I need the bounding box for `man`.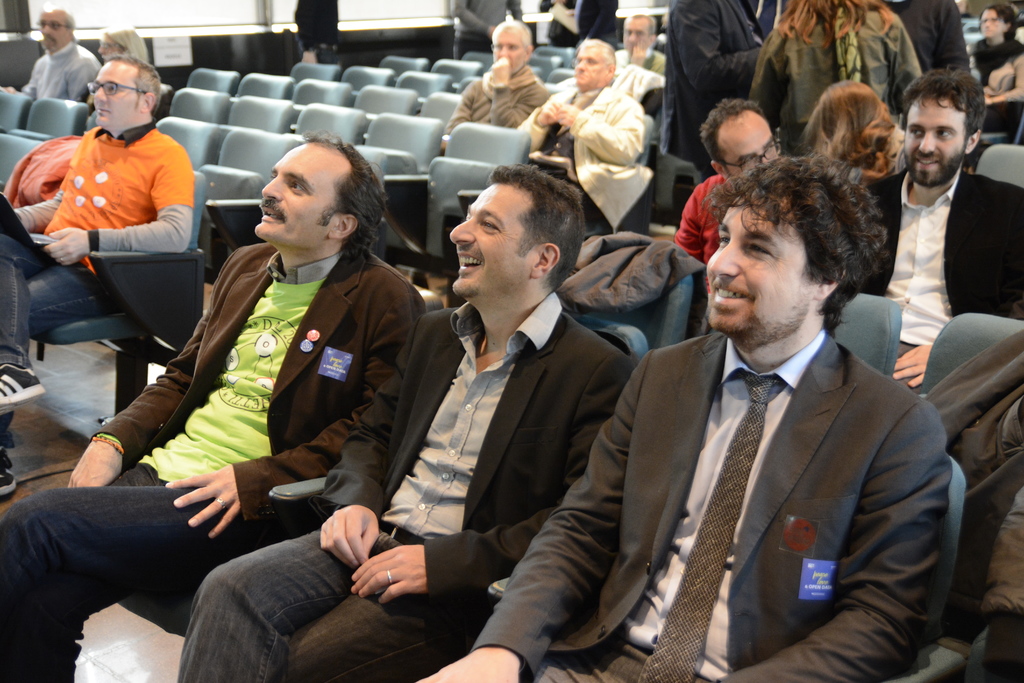
Here it is: bbox=(675, 95, 781, 293).
